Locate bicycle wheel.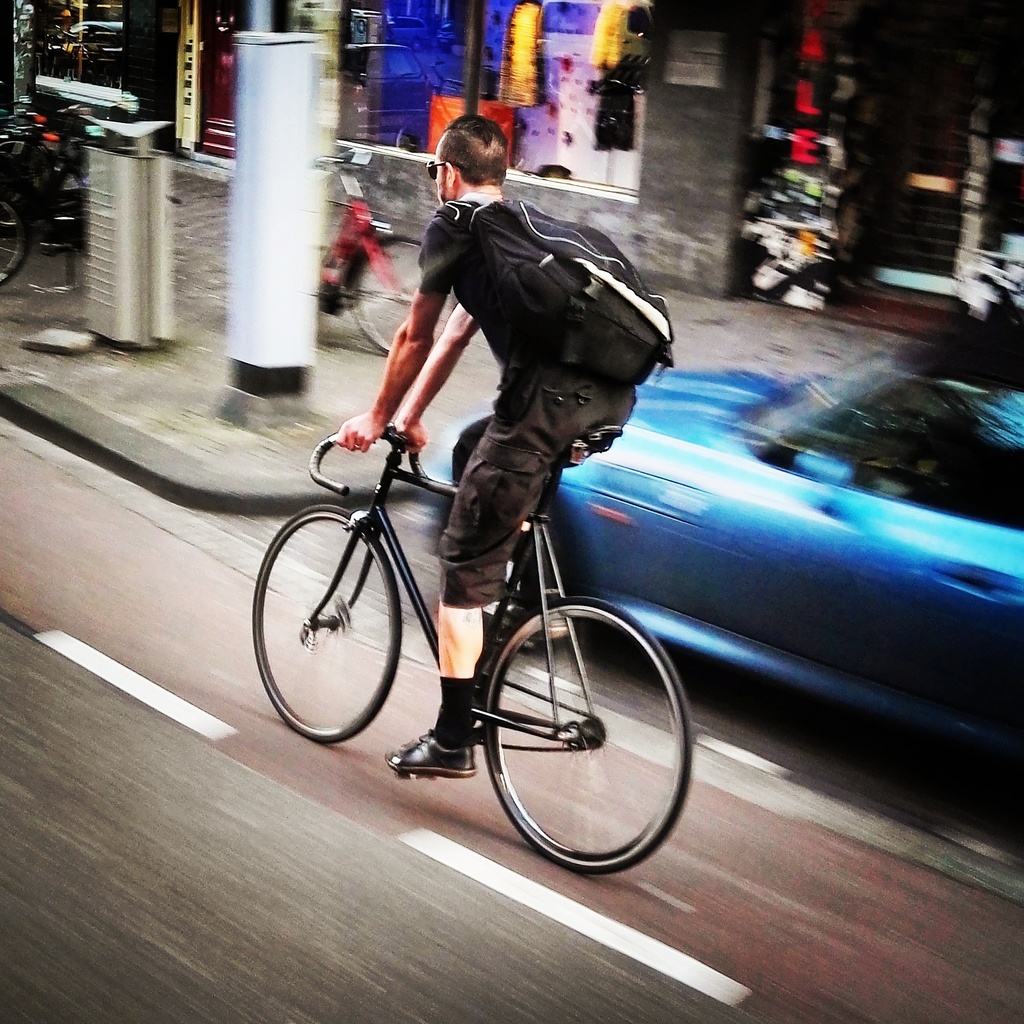
Bounding box: left=338, top=230, right=450, bottom=356.
